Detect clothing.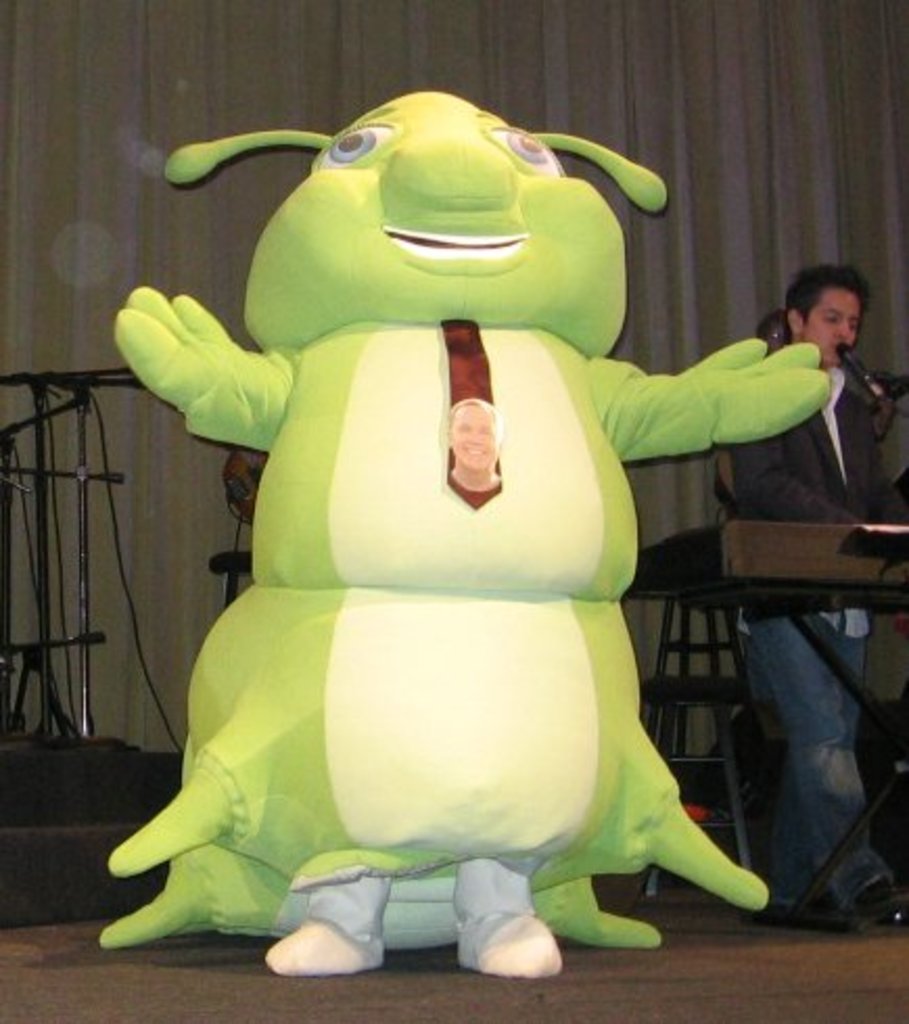
Detected at select_region(723, 345, 907, 897).
